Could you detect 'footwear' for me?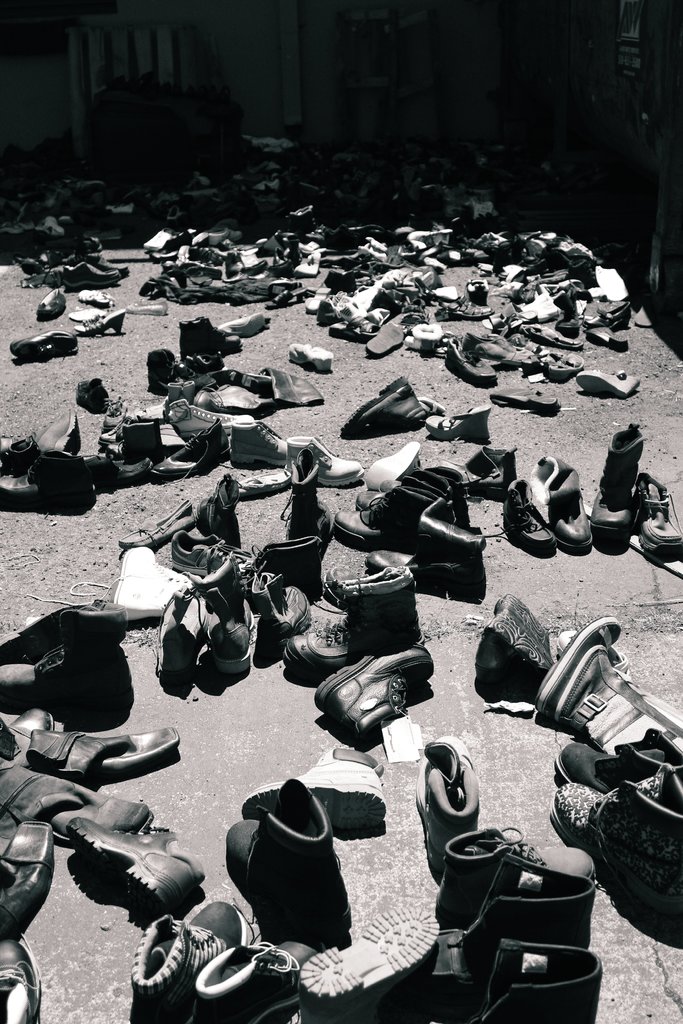
Detection result: 183/312/243/355.
